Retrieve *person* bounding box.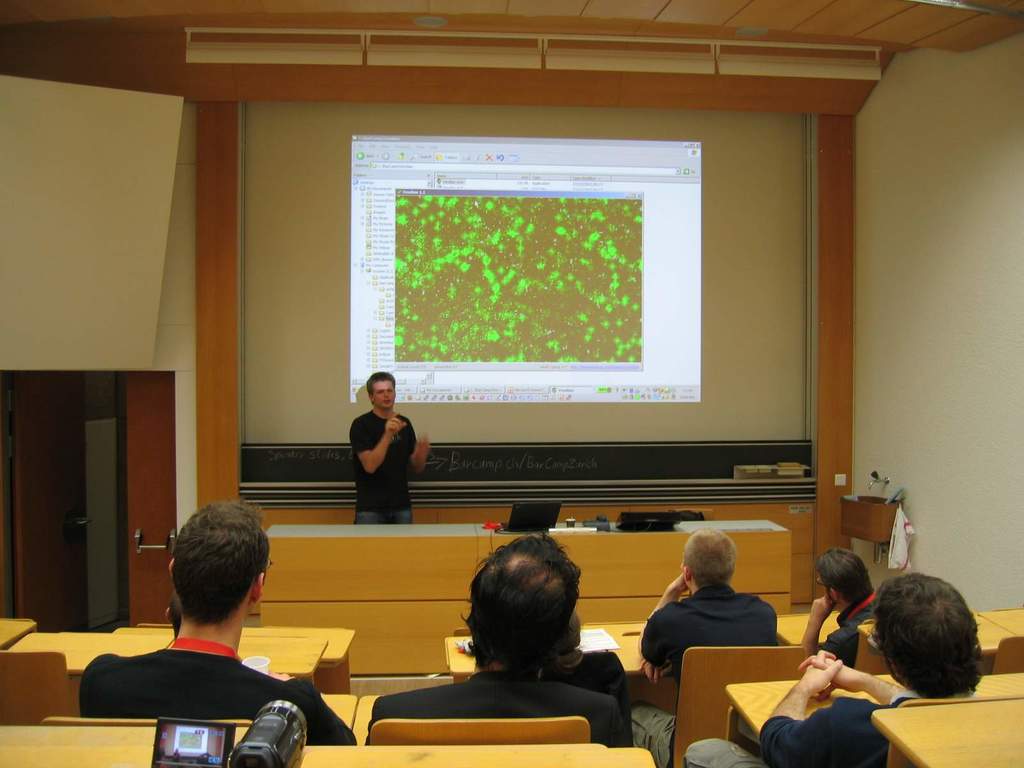
Bounding box: x1=799 y1=547 x2=879 y2=669.
